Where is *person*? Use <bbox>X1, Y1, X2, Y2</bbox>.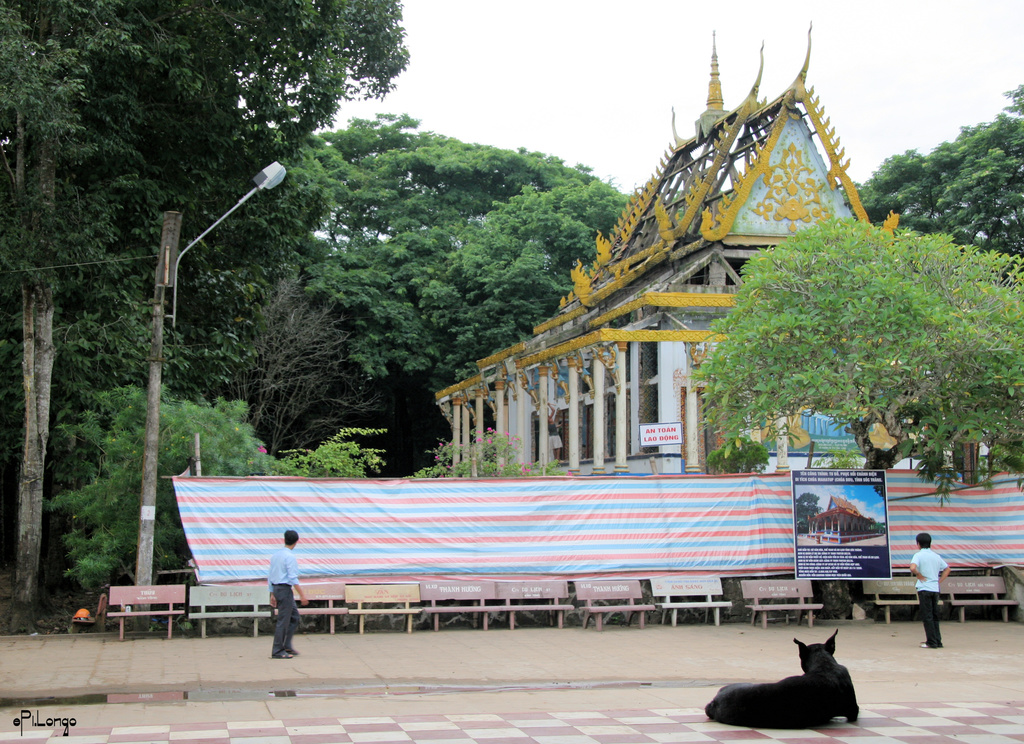
<bbox>270, 526, 316, 663</bbox>.
